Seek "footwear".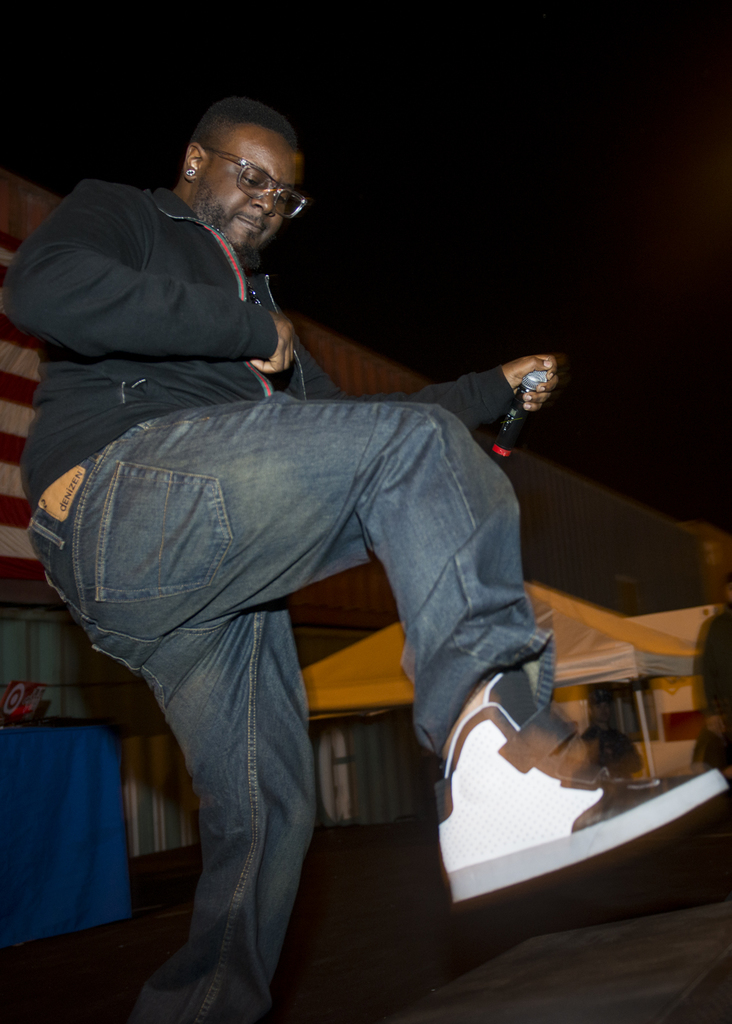
(431, 662, 730, 908).
